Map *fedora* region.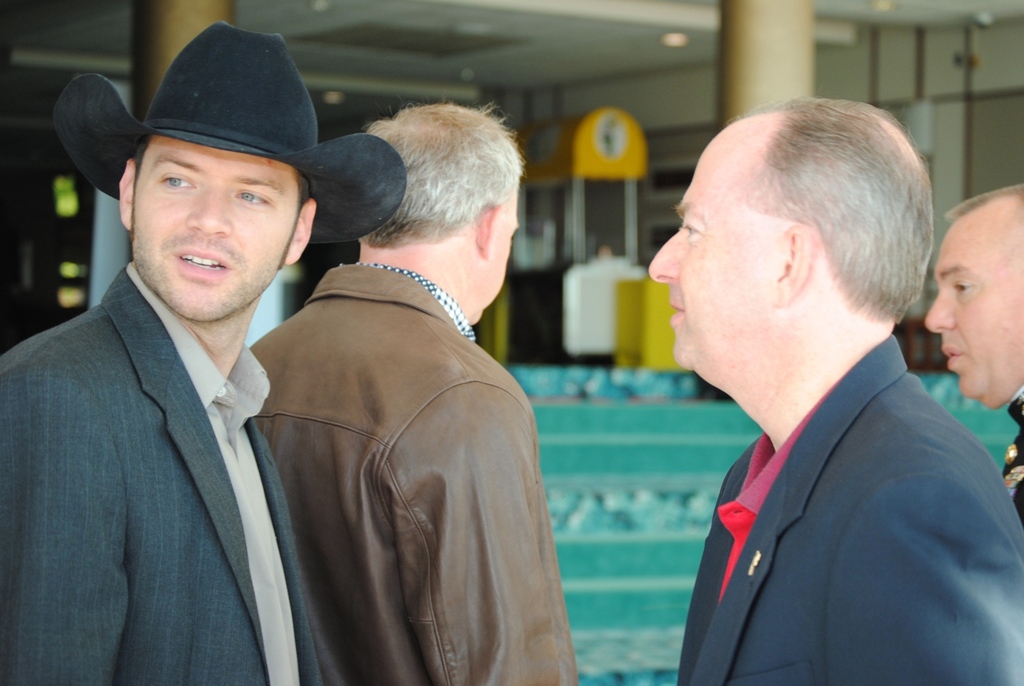
Mapped to left=54, top=18, right=408, bottom=247.
